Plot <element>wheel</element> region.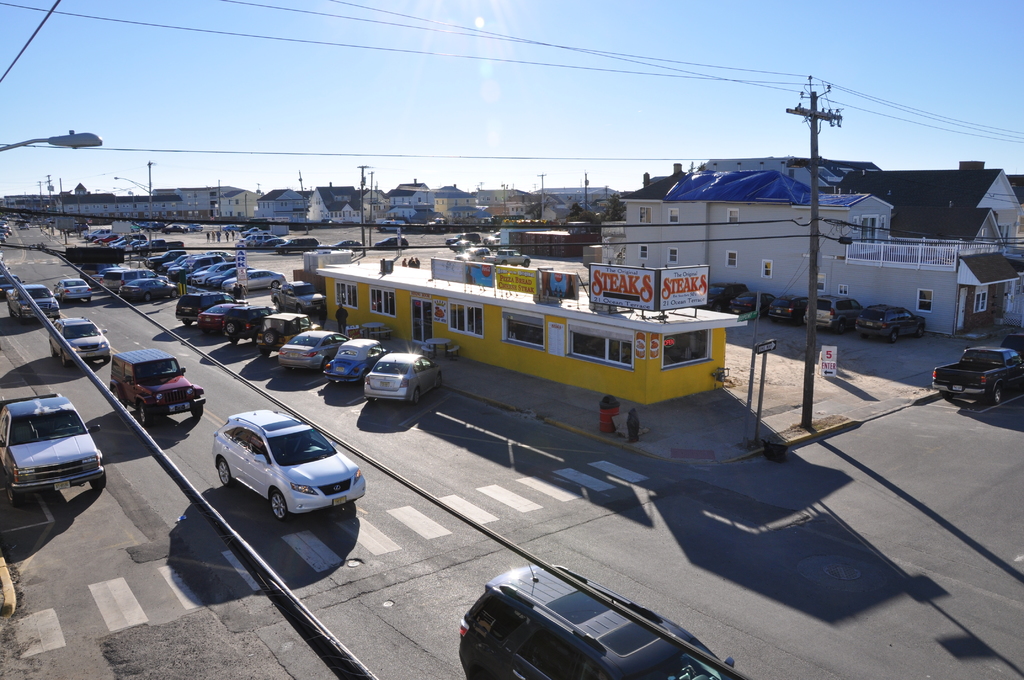
Plotted at x1=224, y1=321, x2=237, y2=335.
